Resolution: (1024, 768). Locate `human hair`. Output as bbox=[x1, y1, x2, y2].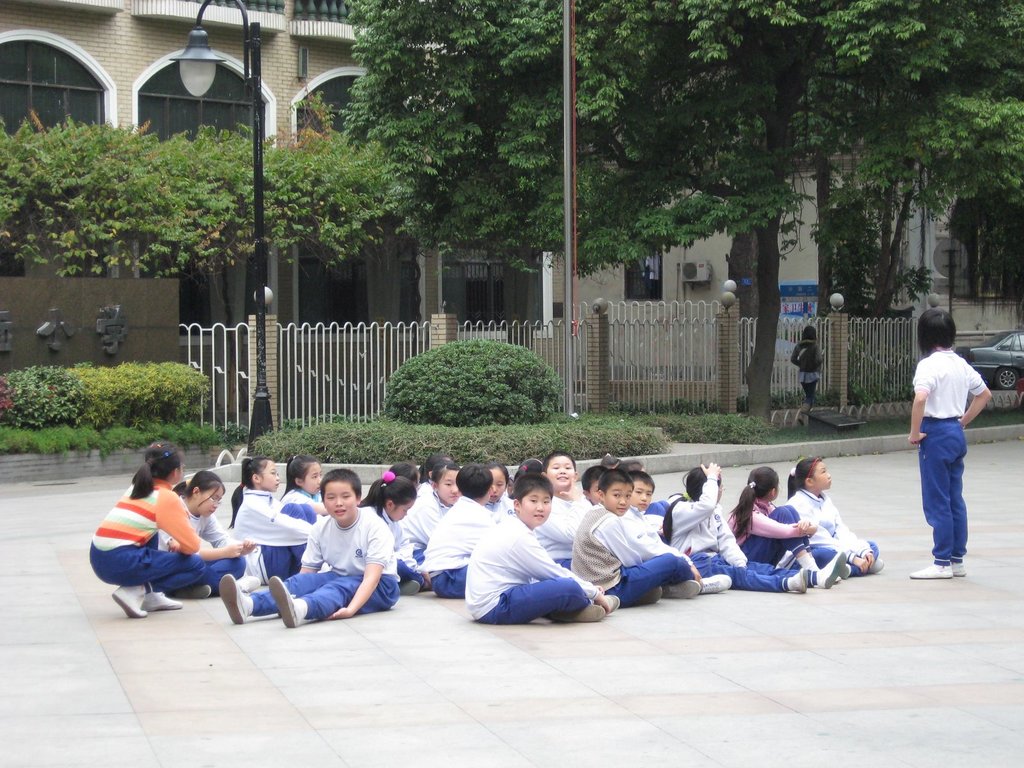
bbox=[509, 471, 554, 504].
